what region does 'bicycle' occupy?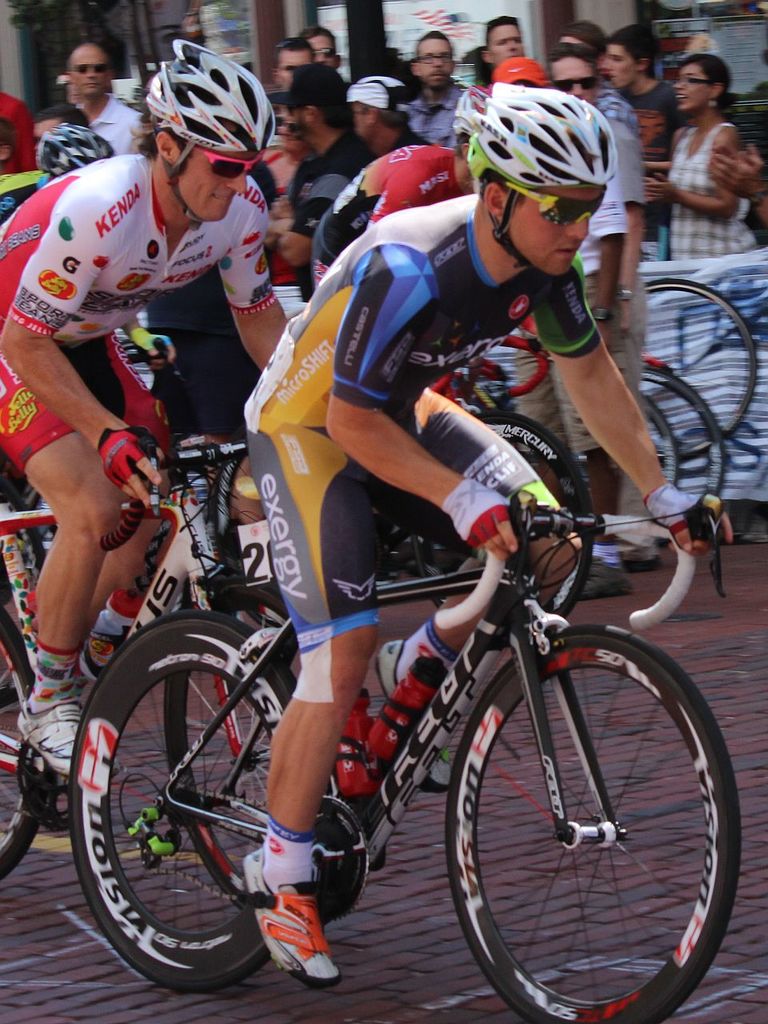
bbox=[384, 526, 479, 612].
